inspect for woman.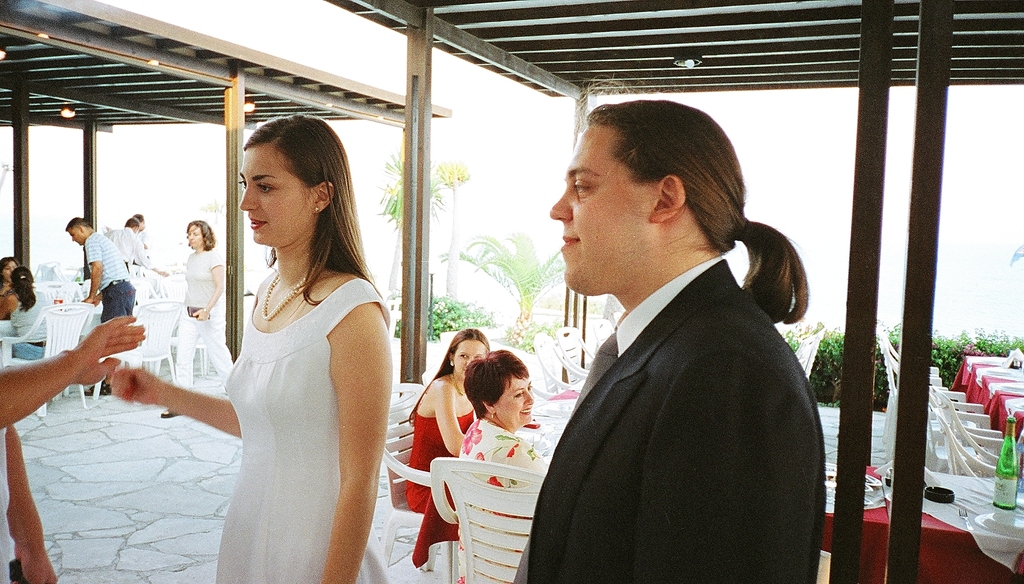
Inspection: [x1=110, y1=114, x2=390, y2=583].
